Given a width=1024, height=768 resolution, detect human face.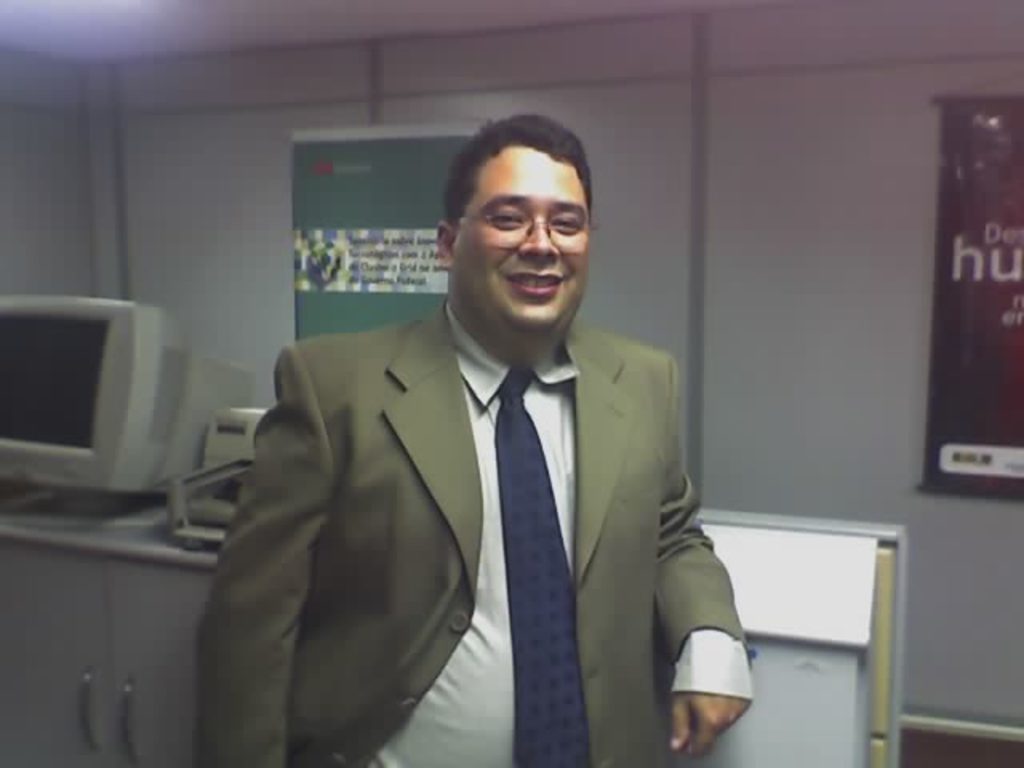
locate(451, 147, 587, 344).
